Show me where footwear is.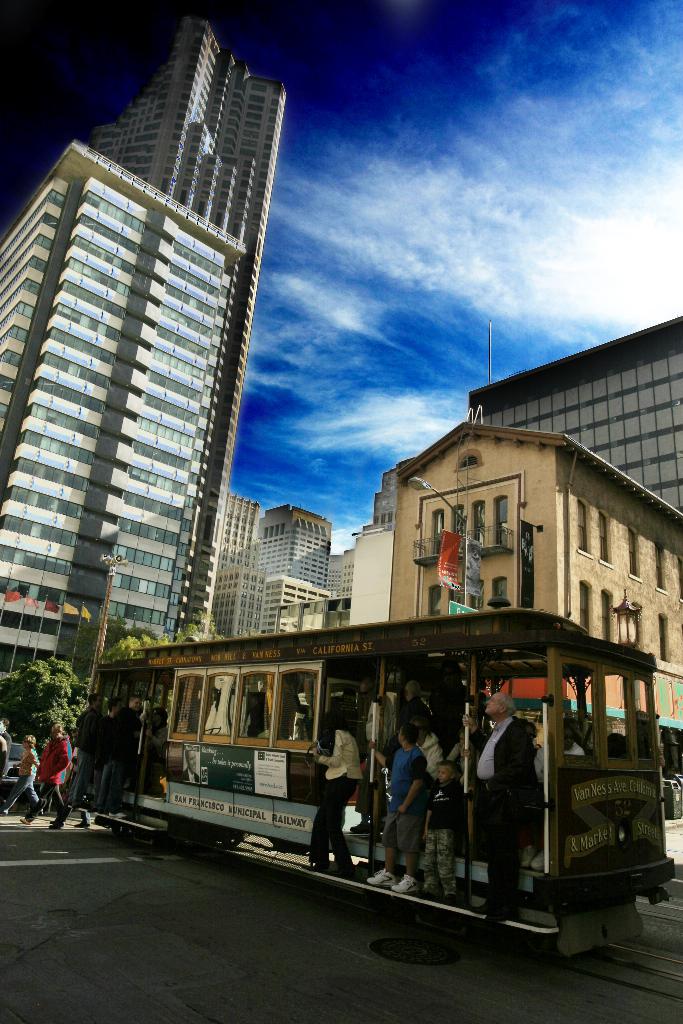
footwear is at box(474, 904, 506, 920).
